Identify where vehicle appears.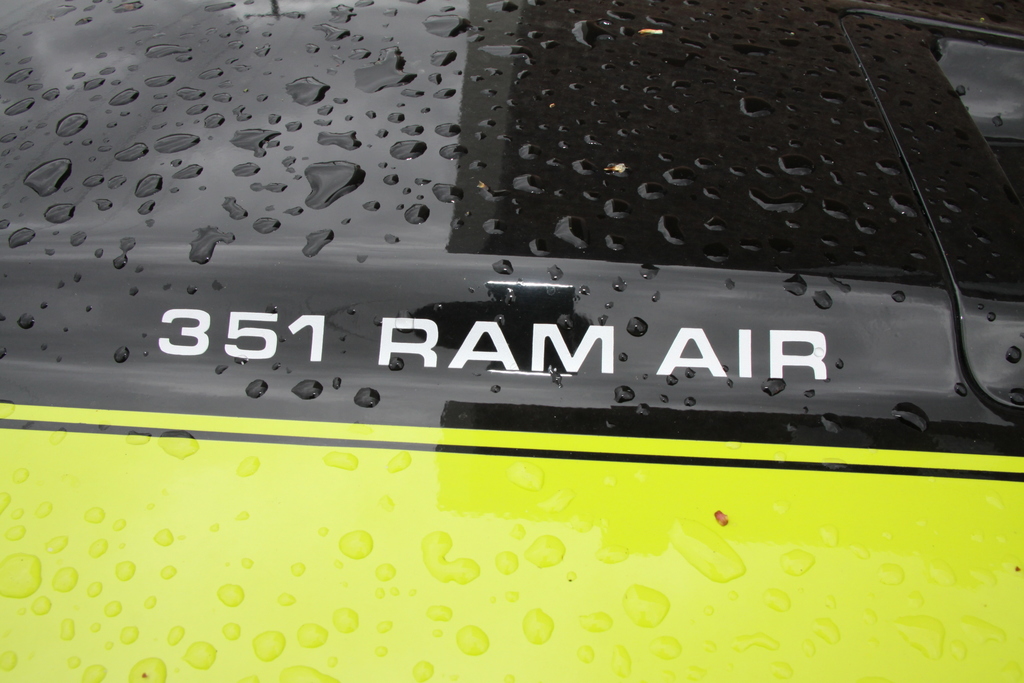
Appears at box(0, 0, 1023, 682).
